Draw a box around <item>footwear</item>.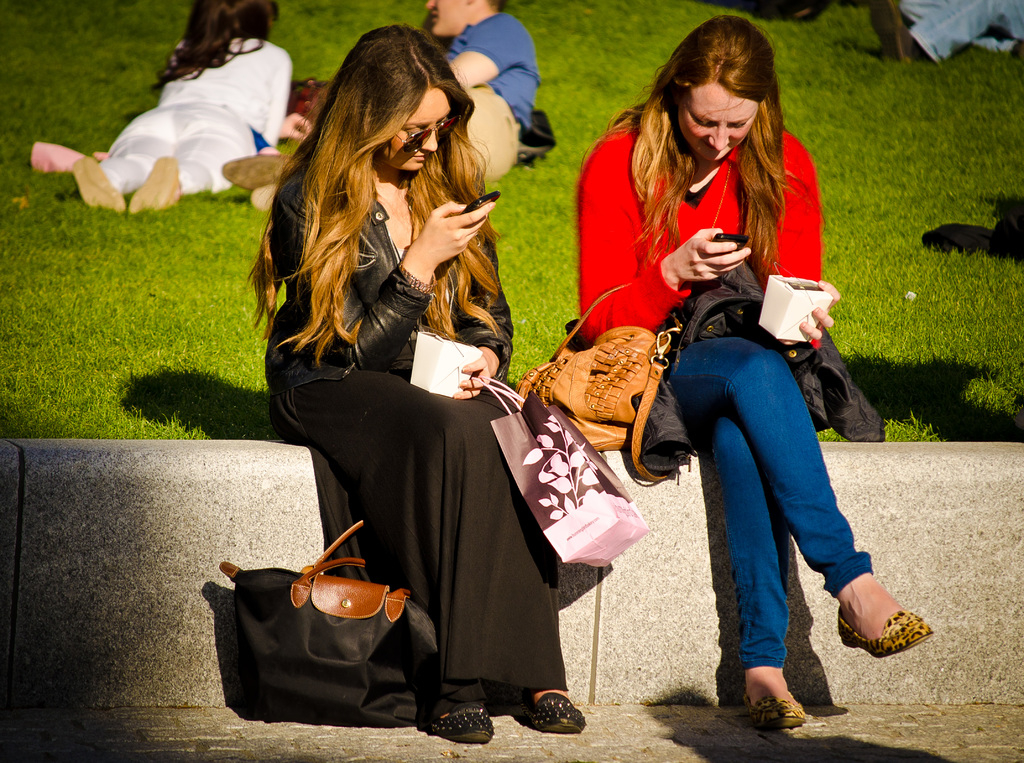
bbox(243, 172, 275, 215).
